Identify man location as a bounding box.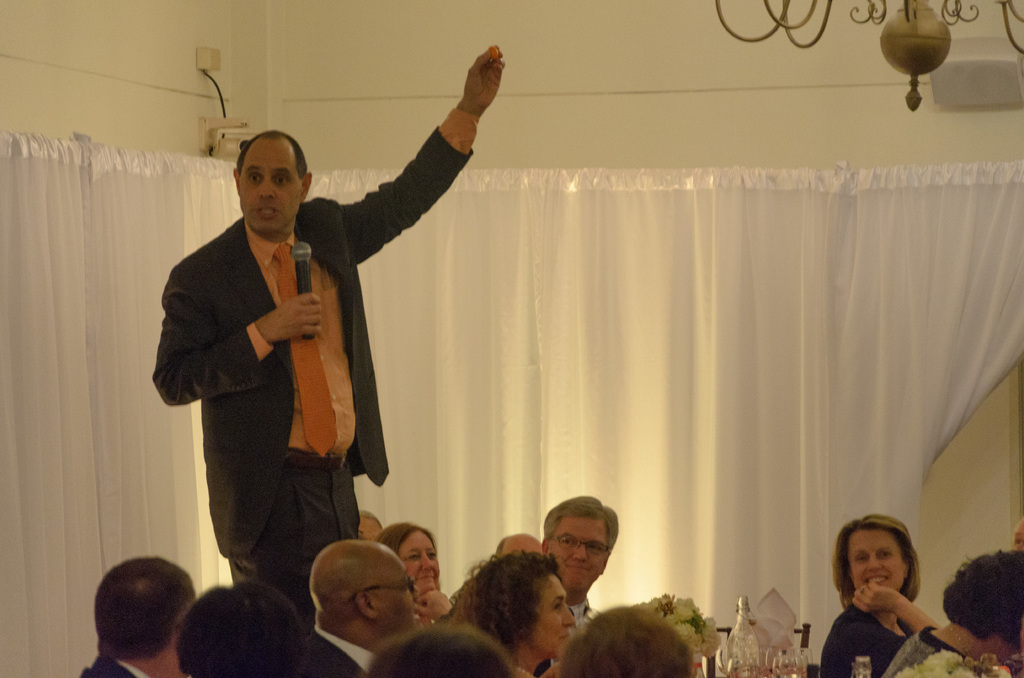
x1=319, y1=545, x2=428, y2=677.
